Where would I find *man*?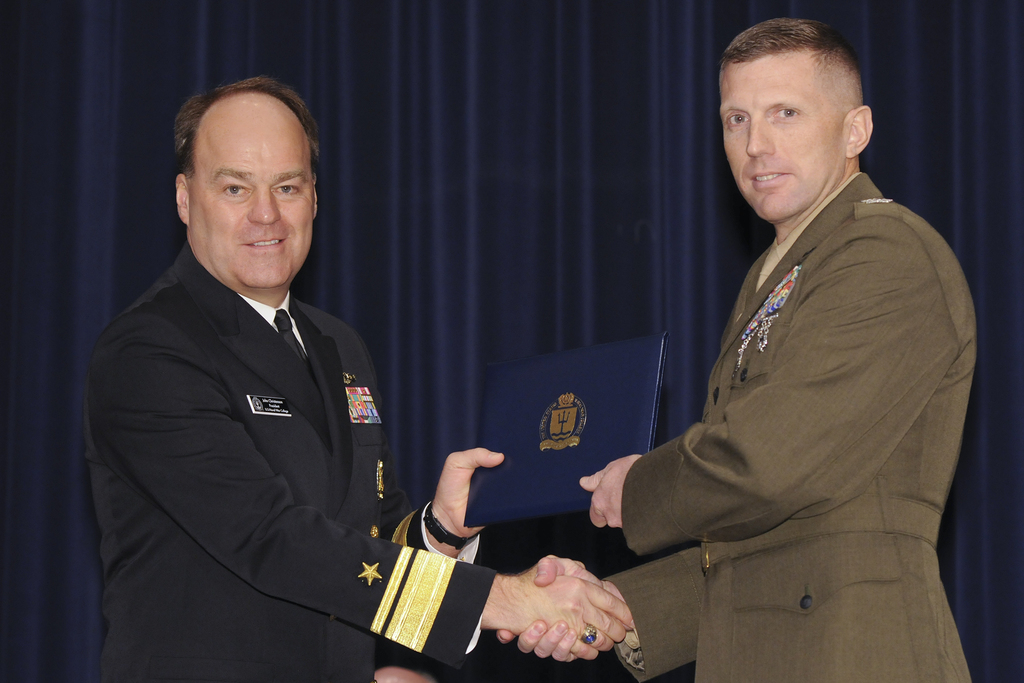
At (495,20,977,682).
